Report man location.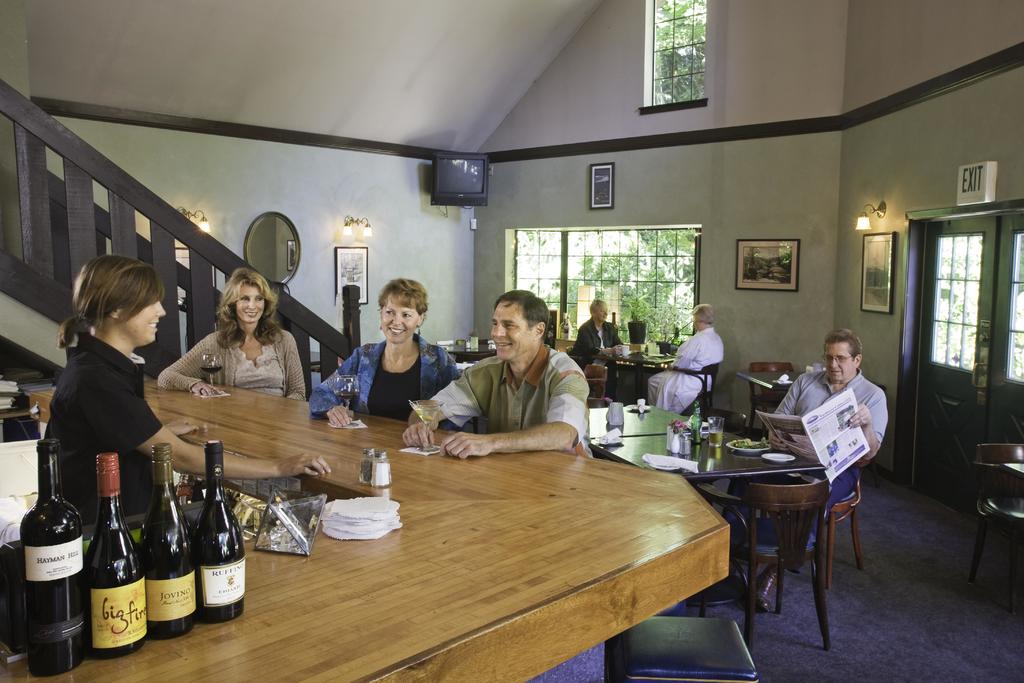
Report: (569, 298, 620, 367).
